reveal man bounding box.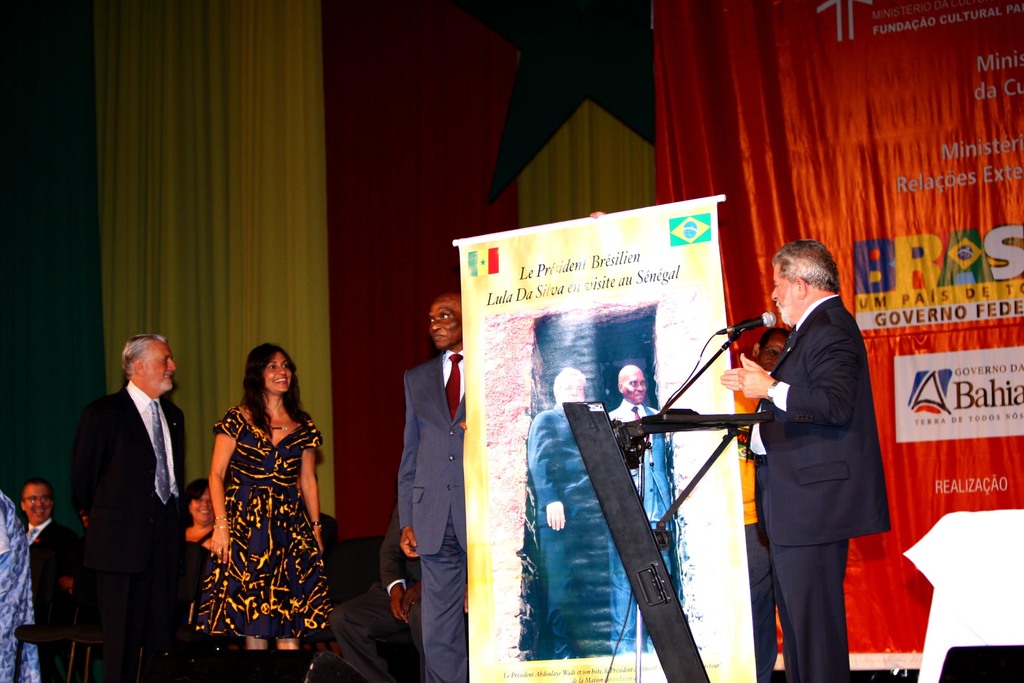
Revealed: <box>397,293,470,682</box>.
